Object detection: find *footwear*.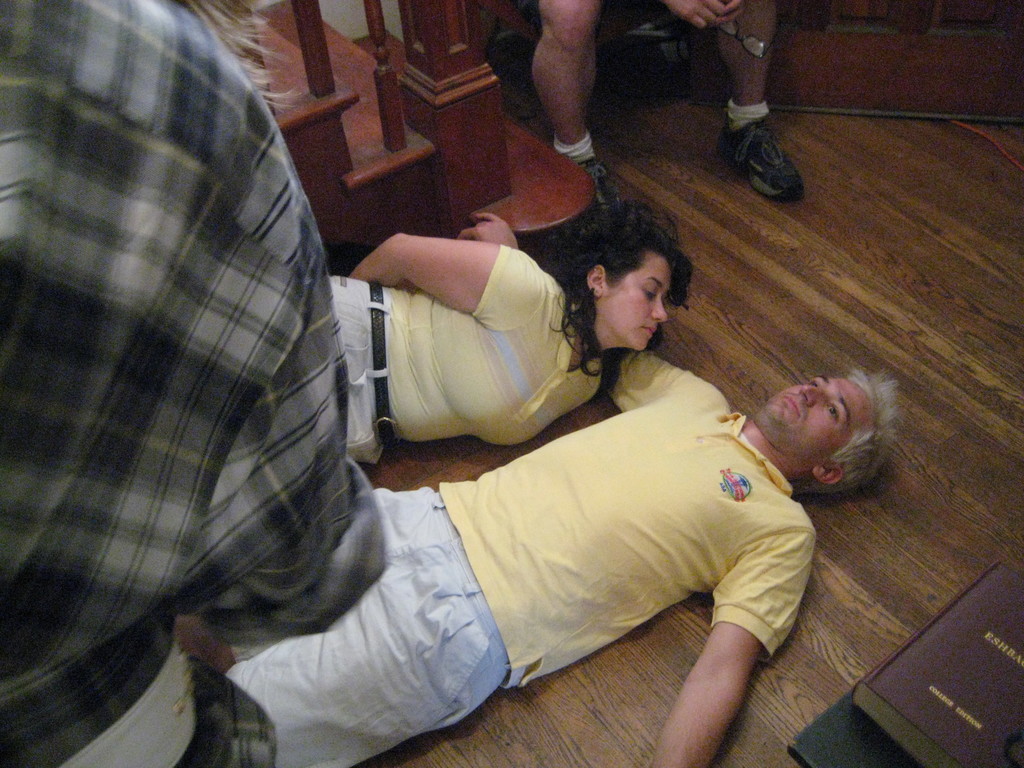
<box>578,156,630,209</box>.
